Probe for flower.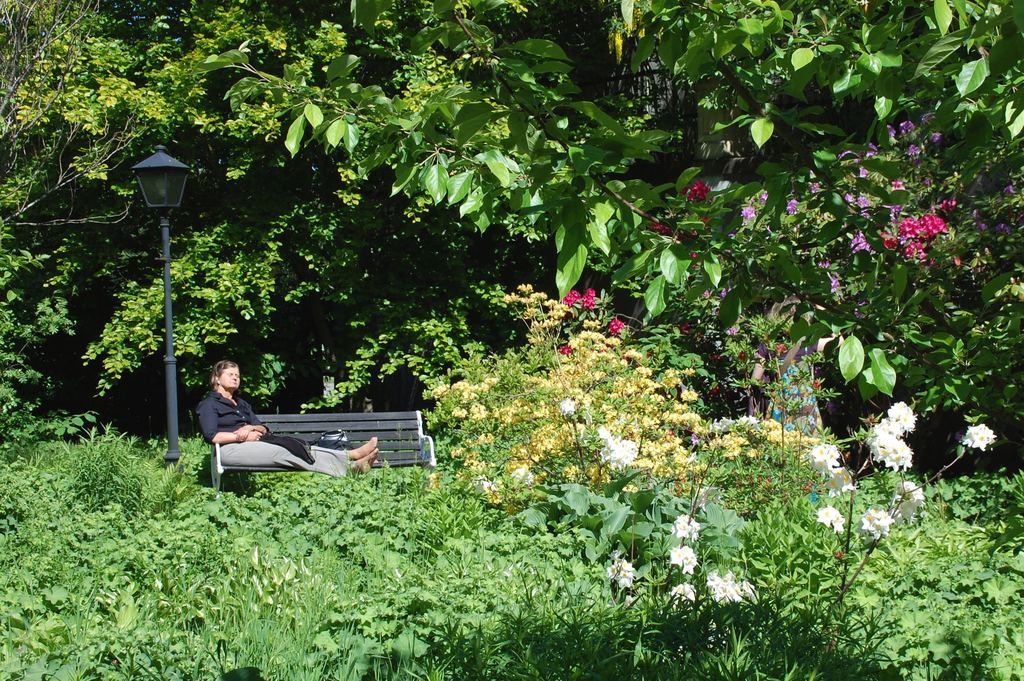
Probe result: region(862, 502, 891, 537).
